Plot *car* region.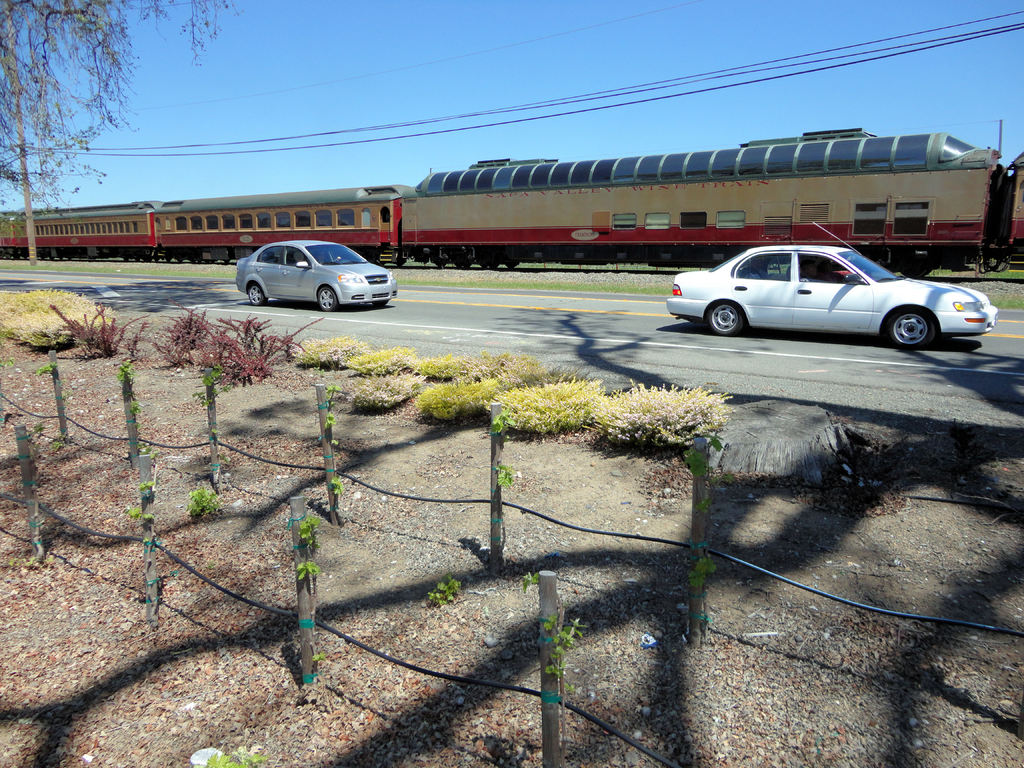
Plotted at 235,239,396,311.
